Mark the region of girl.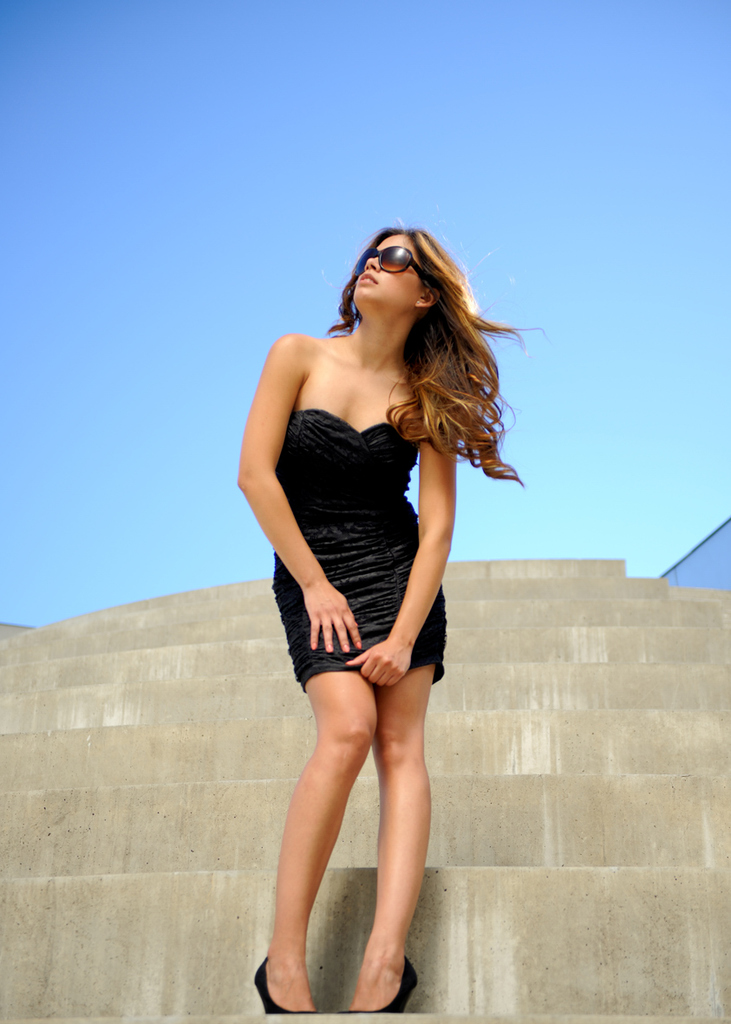
Region: x1=232, y1=215, x2=545, y2=1011.
